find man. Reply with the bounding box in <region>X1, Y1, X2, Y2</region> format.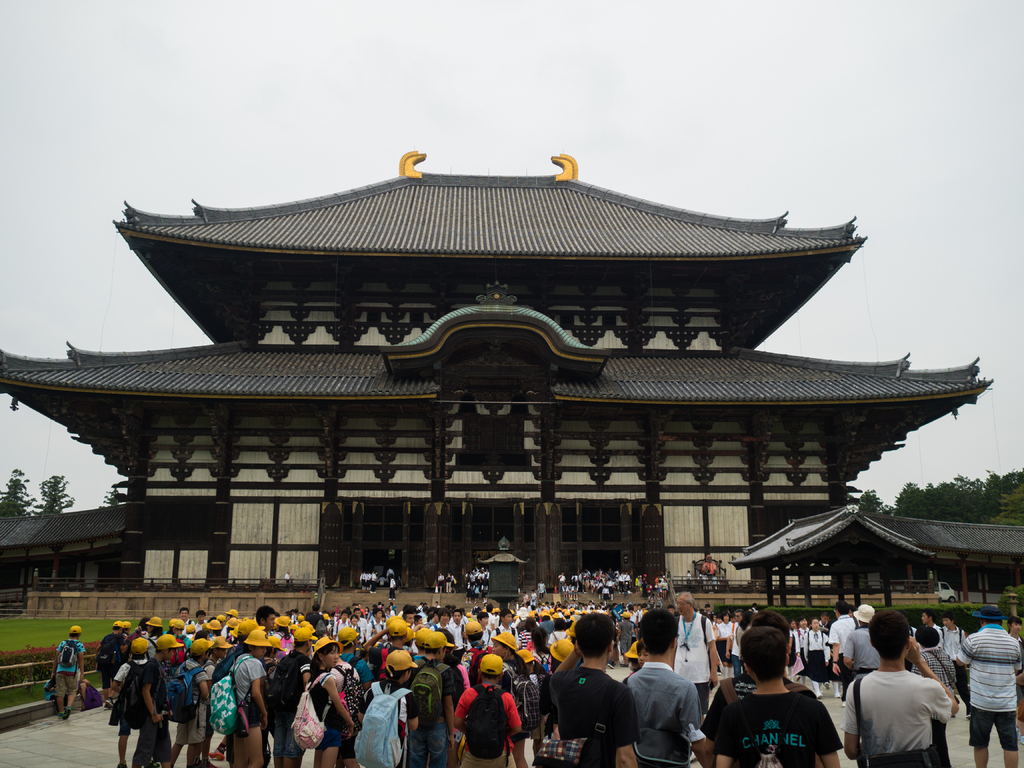
<region>955, 604, 1022, 767</region>.
